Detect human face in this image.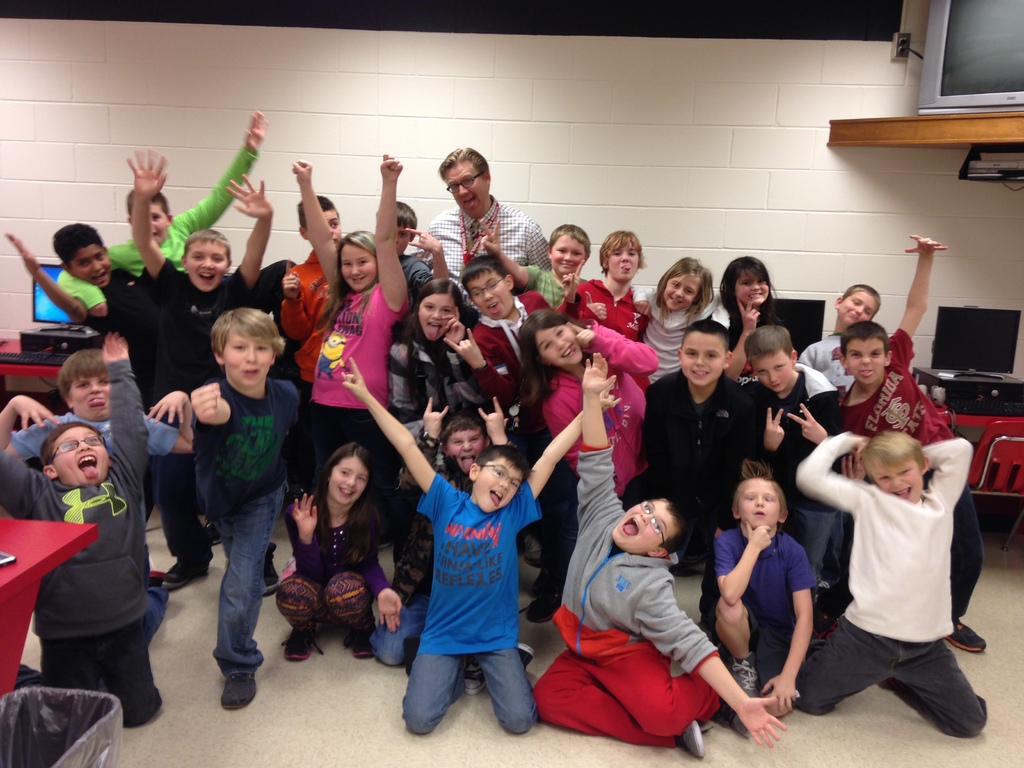
Detection: box=[396, 227, 416, 256].
